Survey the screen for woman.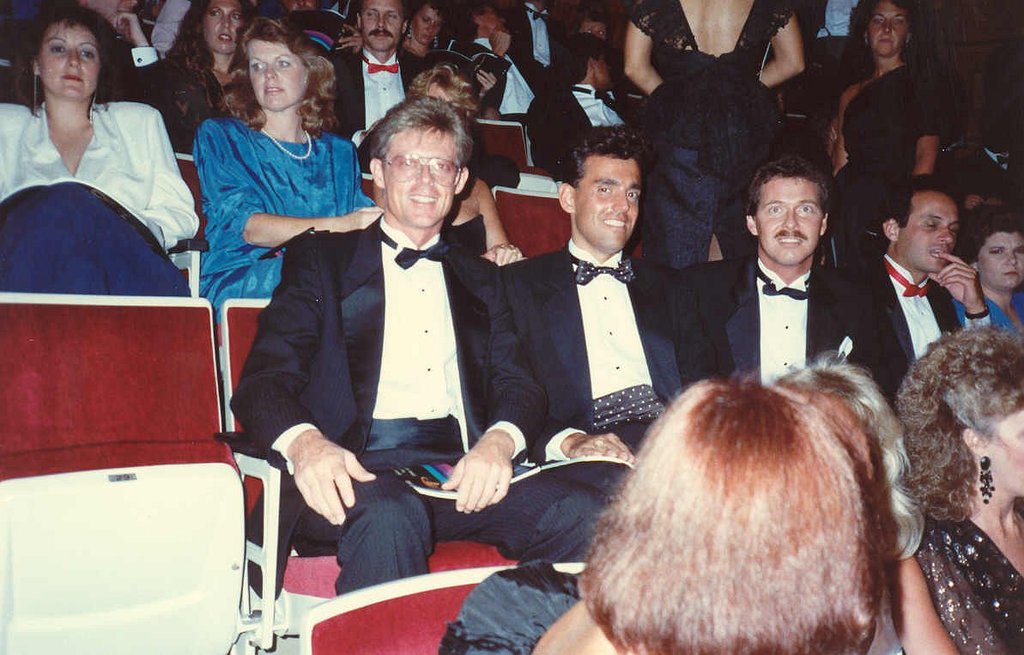
Survey found: [x1=194, y1=0, x2=379, y2=332].
